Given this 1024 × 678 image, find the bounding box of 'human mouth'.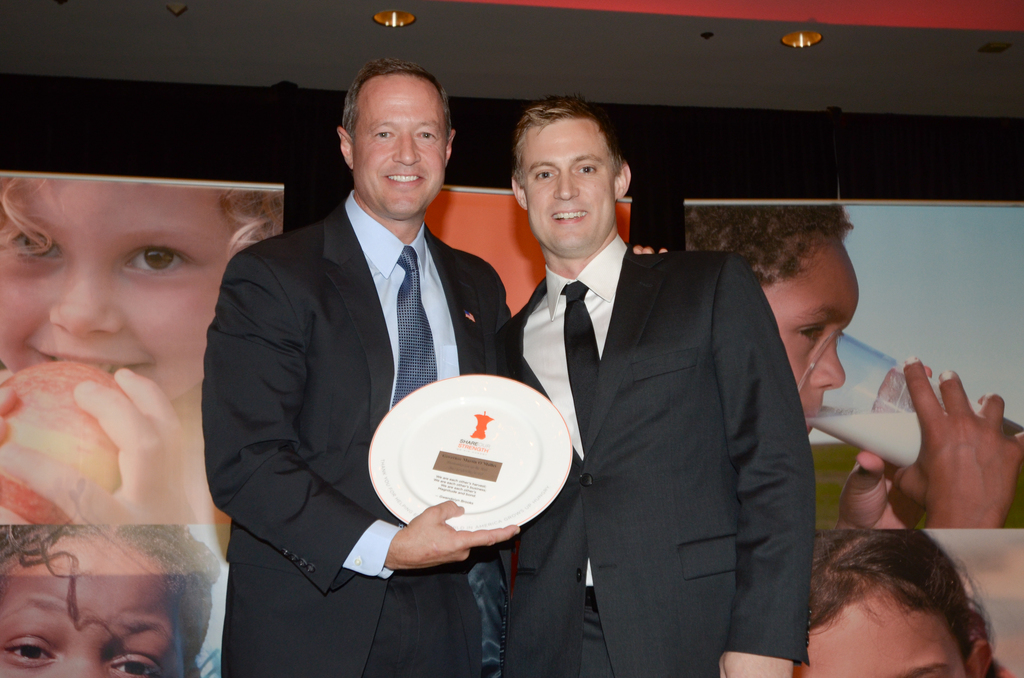
rect(377, 167, 431, 188).
